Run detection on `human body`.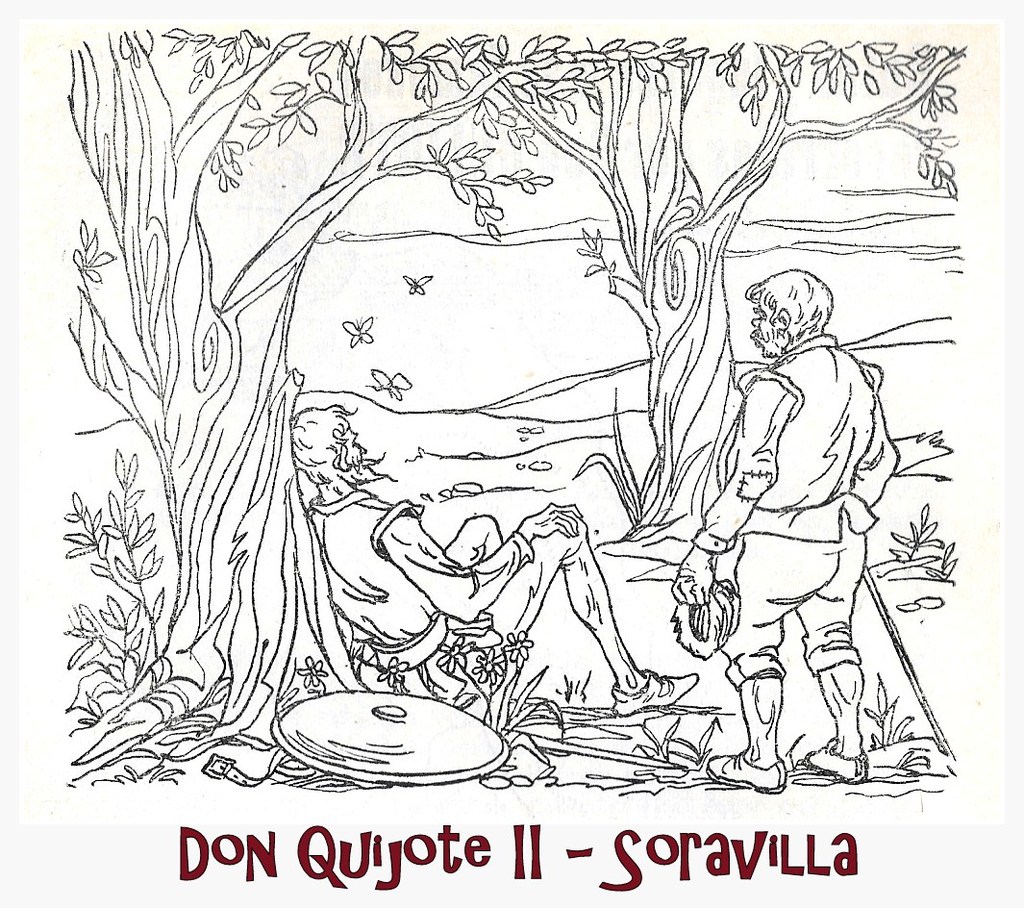
Result: box(300, 484, 701, 714).
